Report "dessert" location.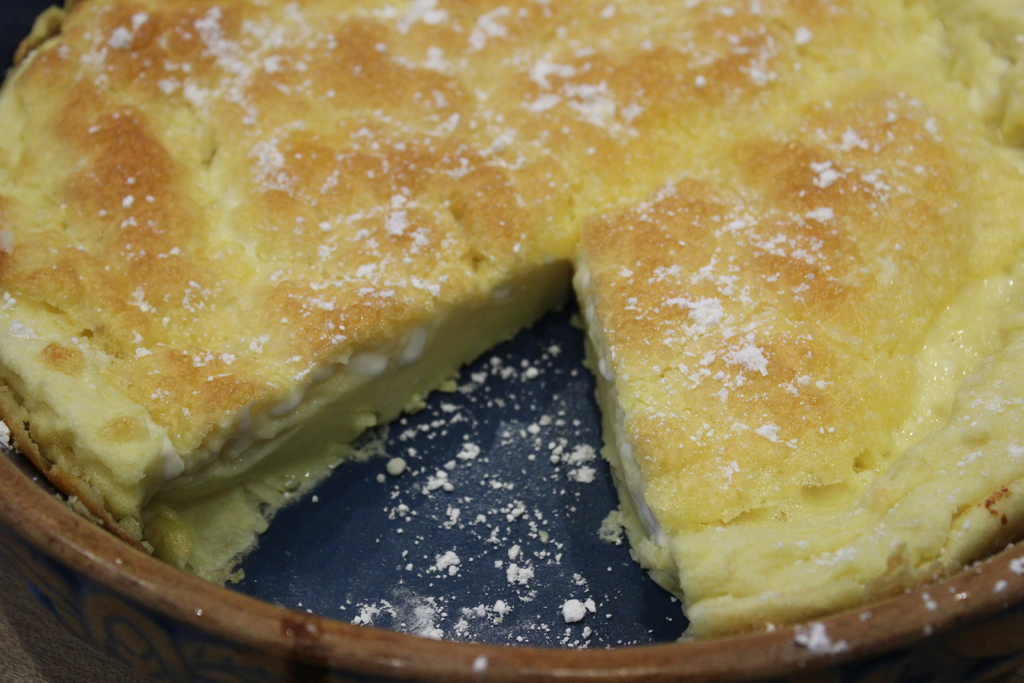
Report: left=0, top=0, right=1023, bottom=633.
